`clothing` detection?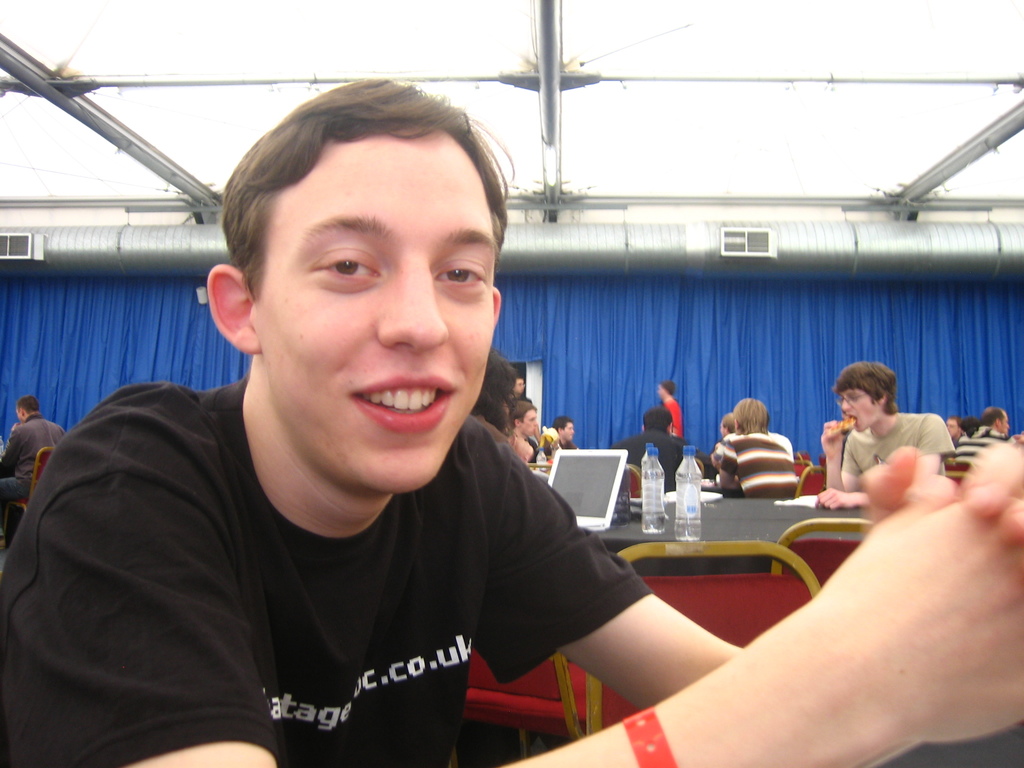
762 430 793 452
